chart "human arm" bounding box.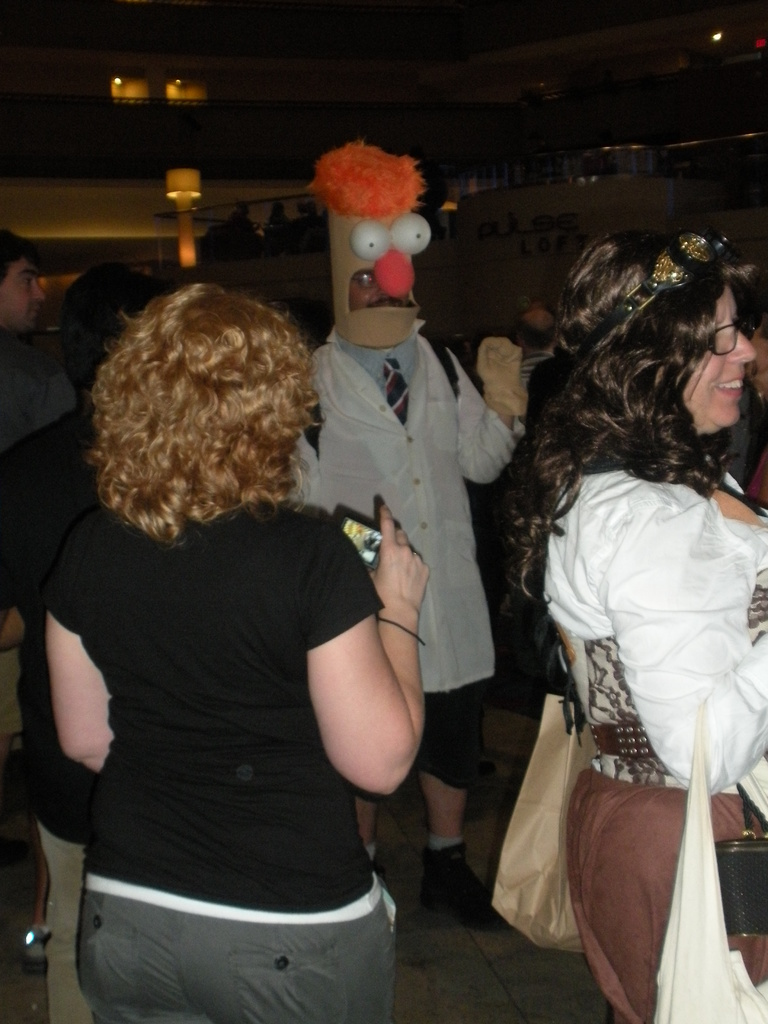
Charted: bbox=(300, 520, 418, 834).
